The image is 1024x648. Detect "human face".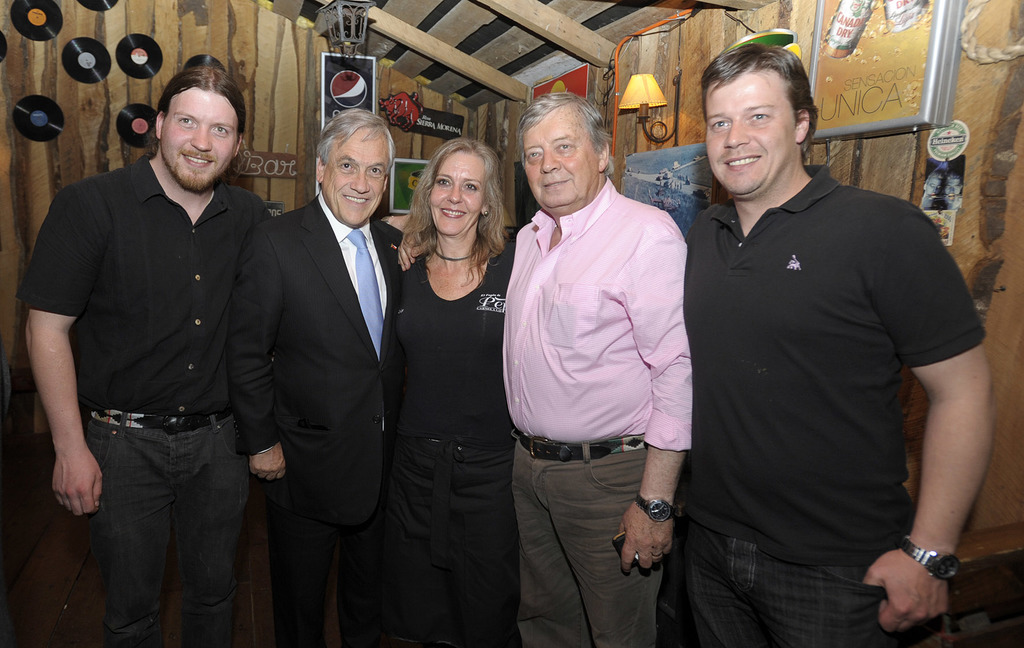
Detection: box(319, 130, 389, 228).
